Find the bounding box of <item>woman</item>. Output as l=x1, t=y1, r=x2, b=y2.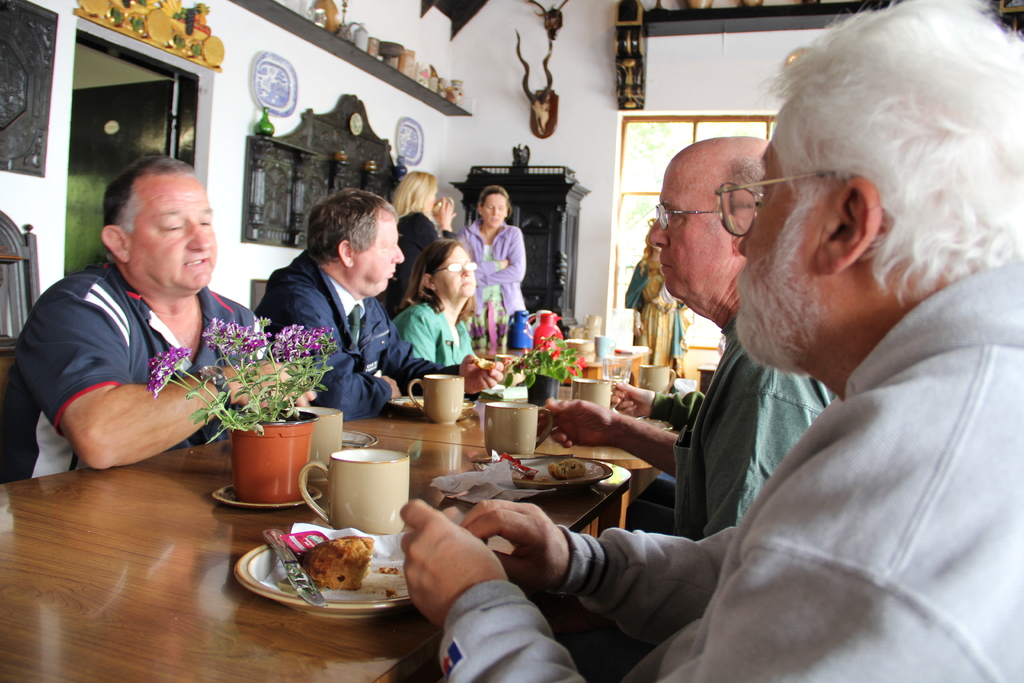
l=621, t=233, r=697, b=383.
